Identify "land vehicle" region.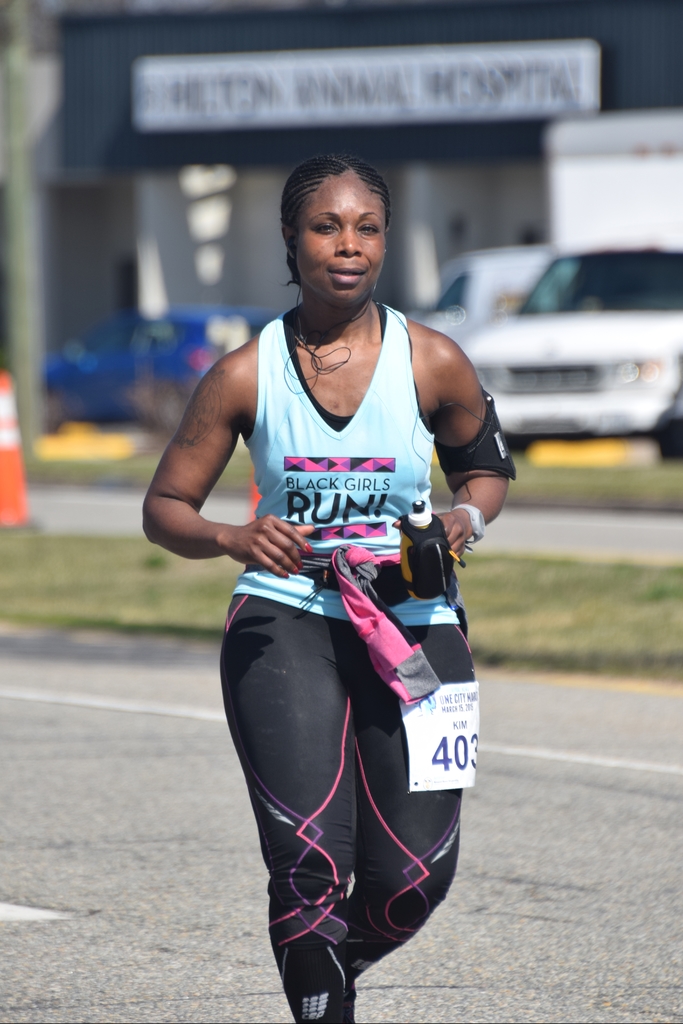
Region: l=49, t=303, r=282, b=428.
